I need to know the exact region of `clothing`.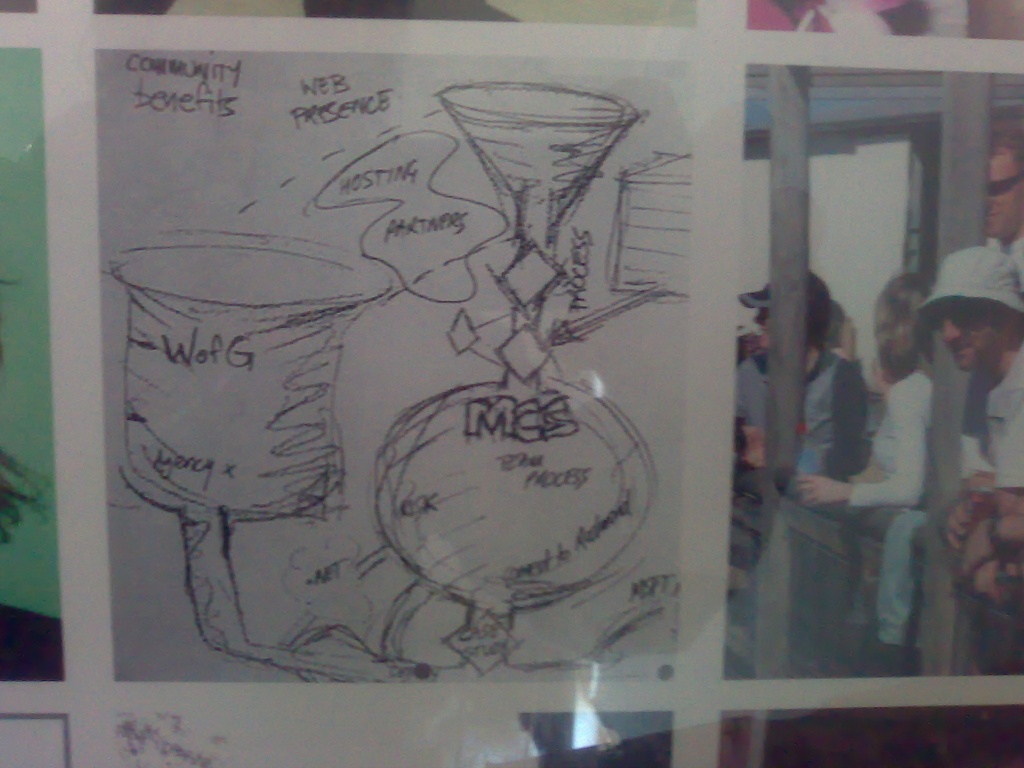
Region: rect(998, 225, 1023, 302).
